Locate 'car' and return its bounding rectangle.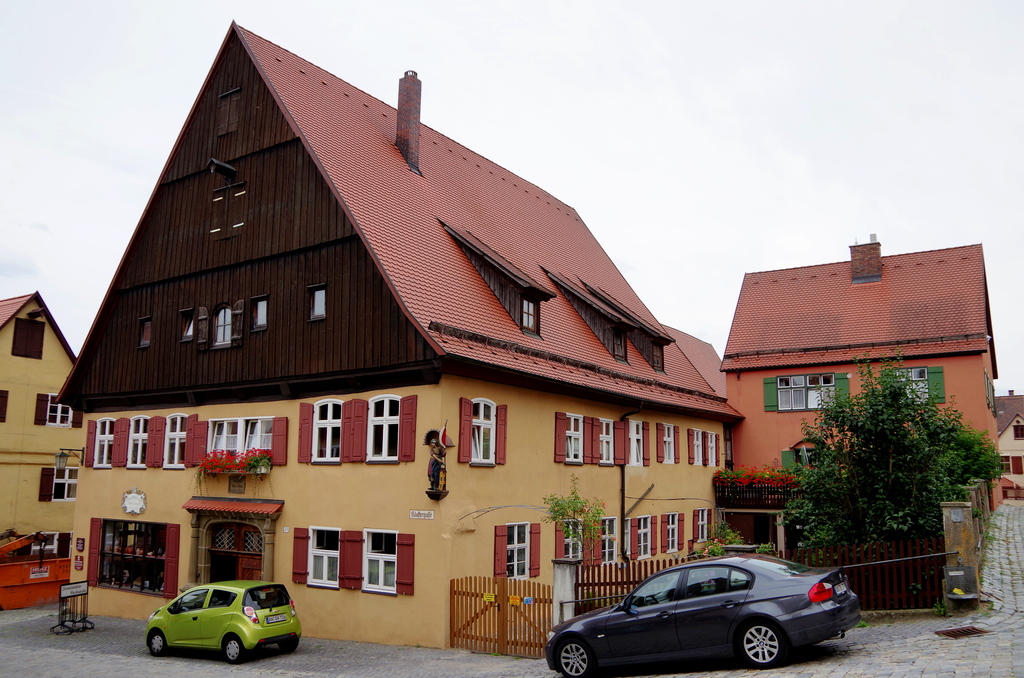
149, 577, 307, 663.
